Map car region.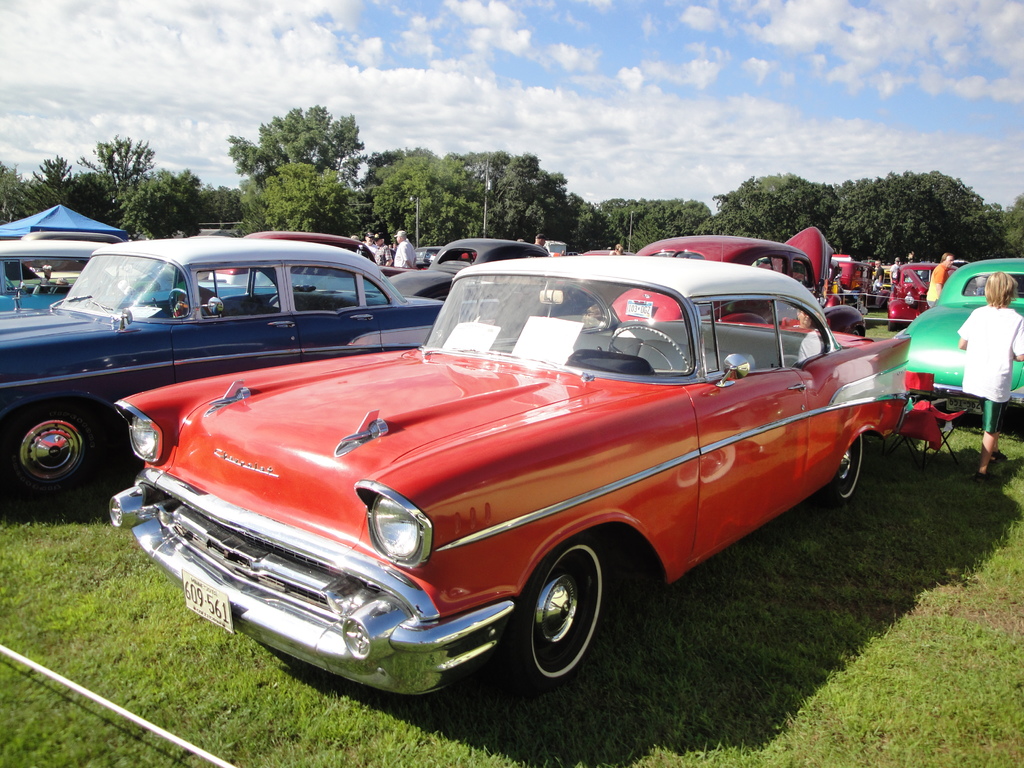
Mapped to box(106, 248, 916, 696).
